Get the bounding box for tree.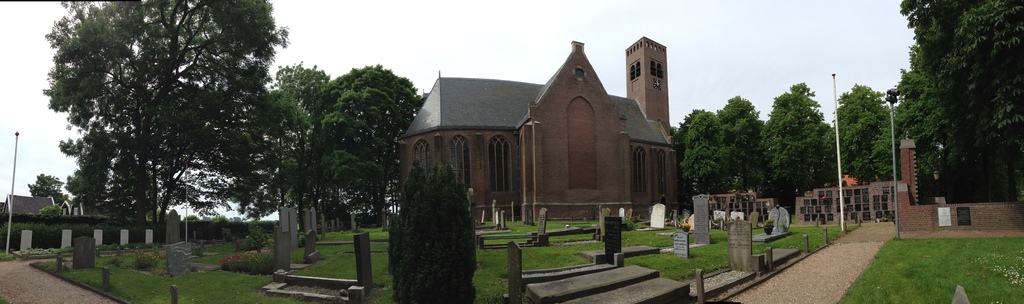
52:5:307:278.
